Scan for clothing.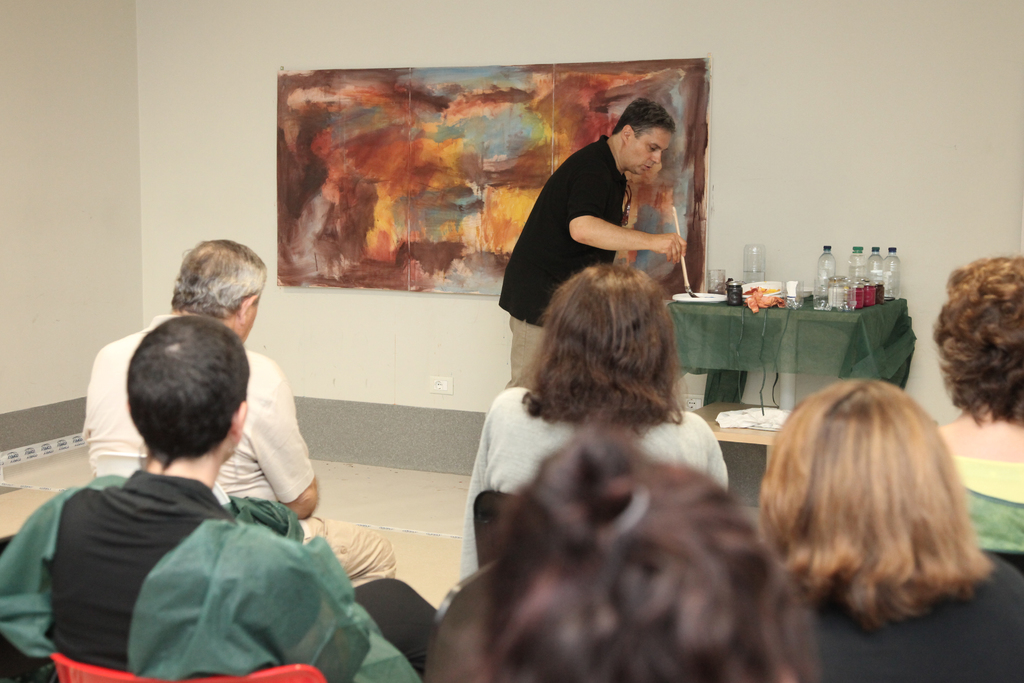
Scan result: rect(0, 472, 427, 682).
